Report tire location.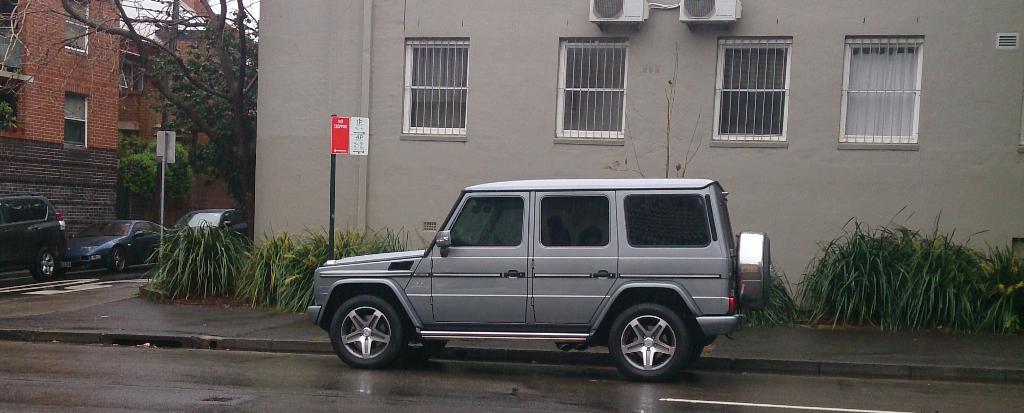
Report: <bbox>330, 294, 403, 366</bbox>.
